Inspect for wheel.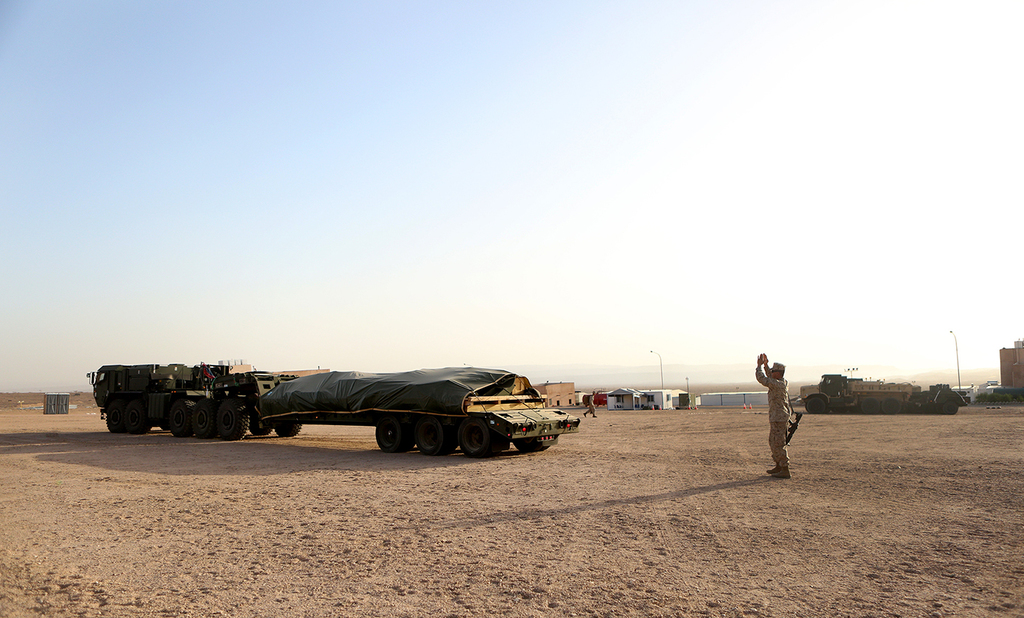
Inspection: bbox=[806, 398, 823, 414].
